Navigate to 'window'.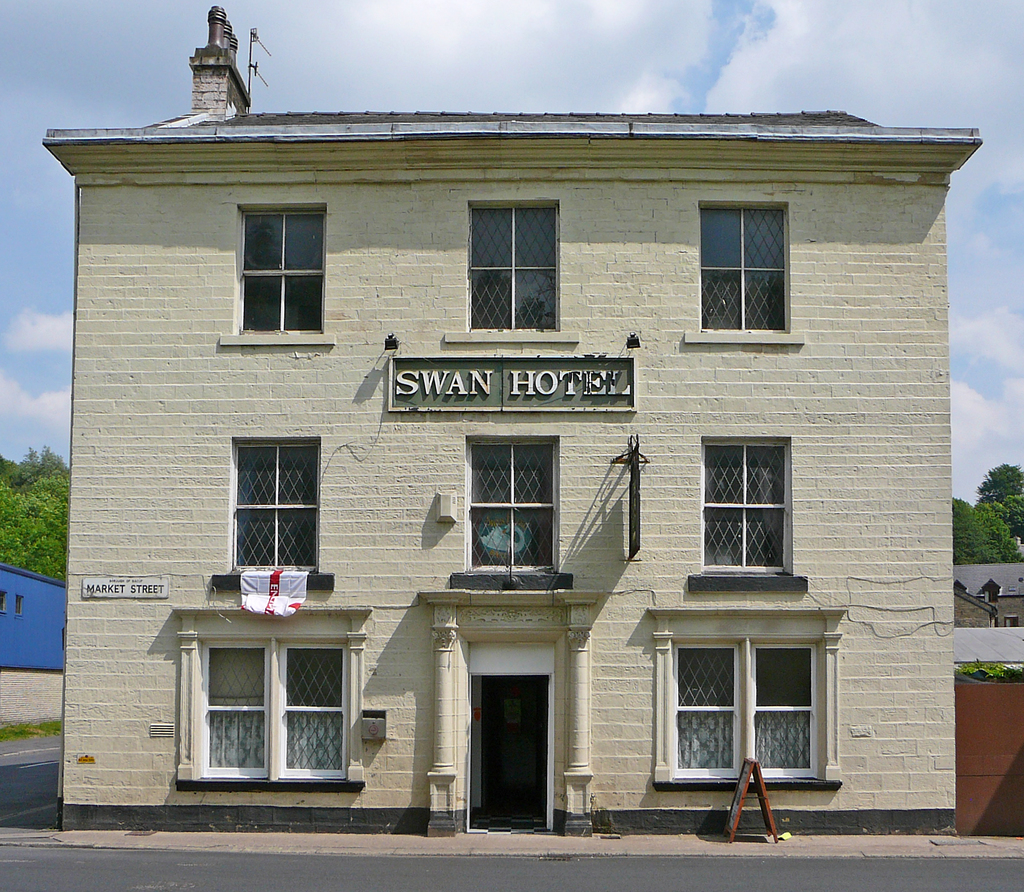
Navigation target: rect(447, 198, 579, 346).
